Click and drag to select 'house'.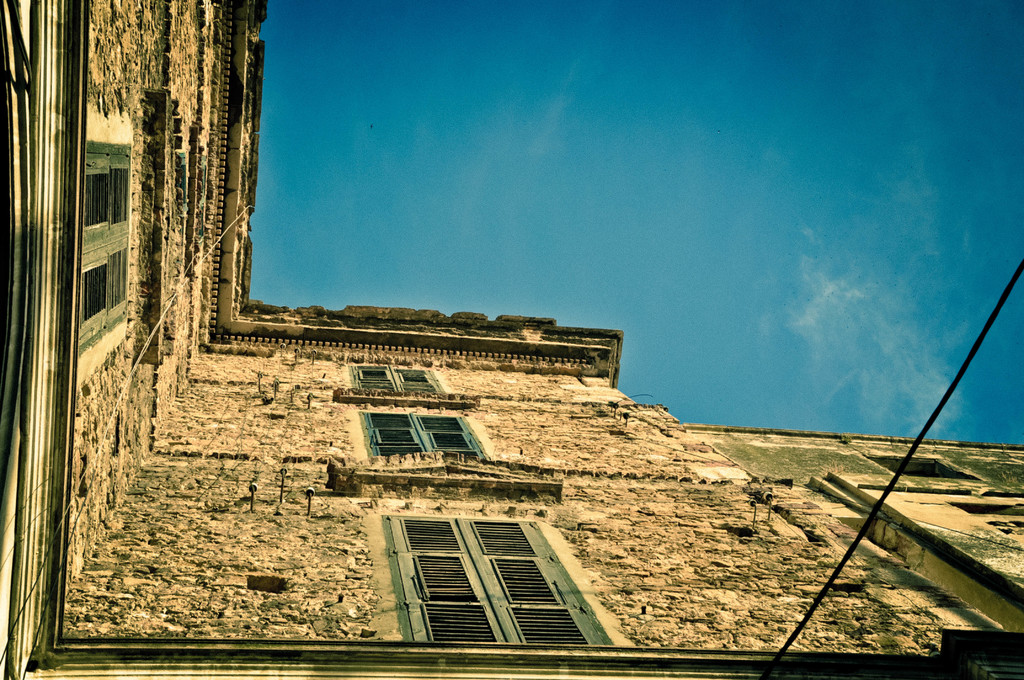
Selection: [x1=0, y1=0, x2=1023, y2=679].
